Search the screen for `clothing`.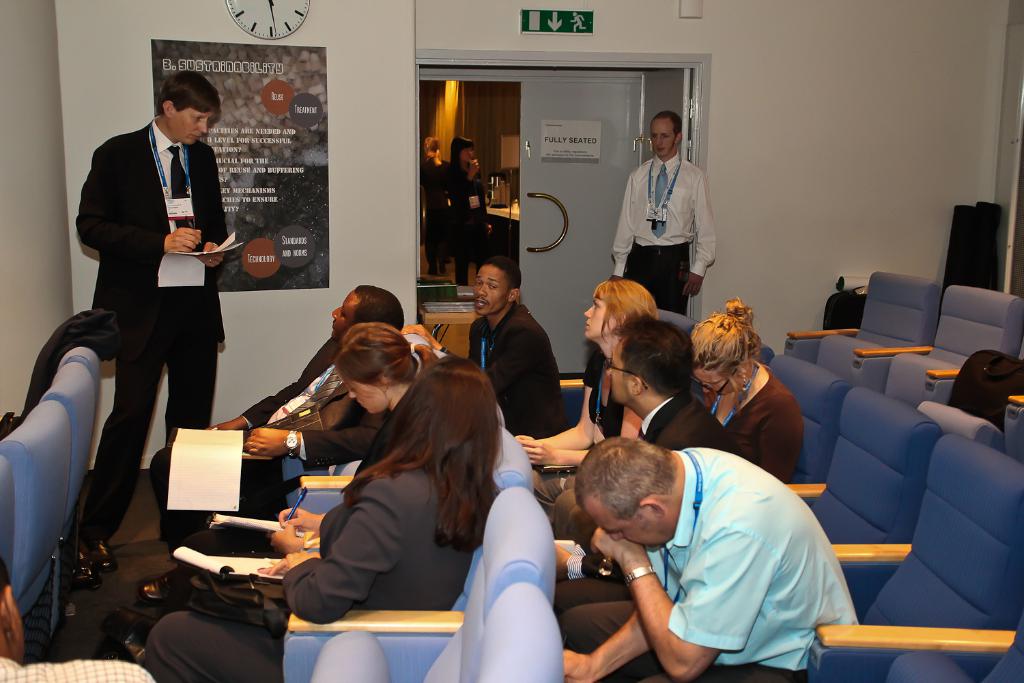
Found at [left=558, top=440, right=856, bottom=682].
